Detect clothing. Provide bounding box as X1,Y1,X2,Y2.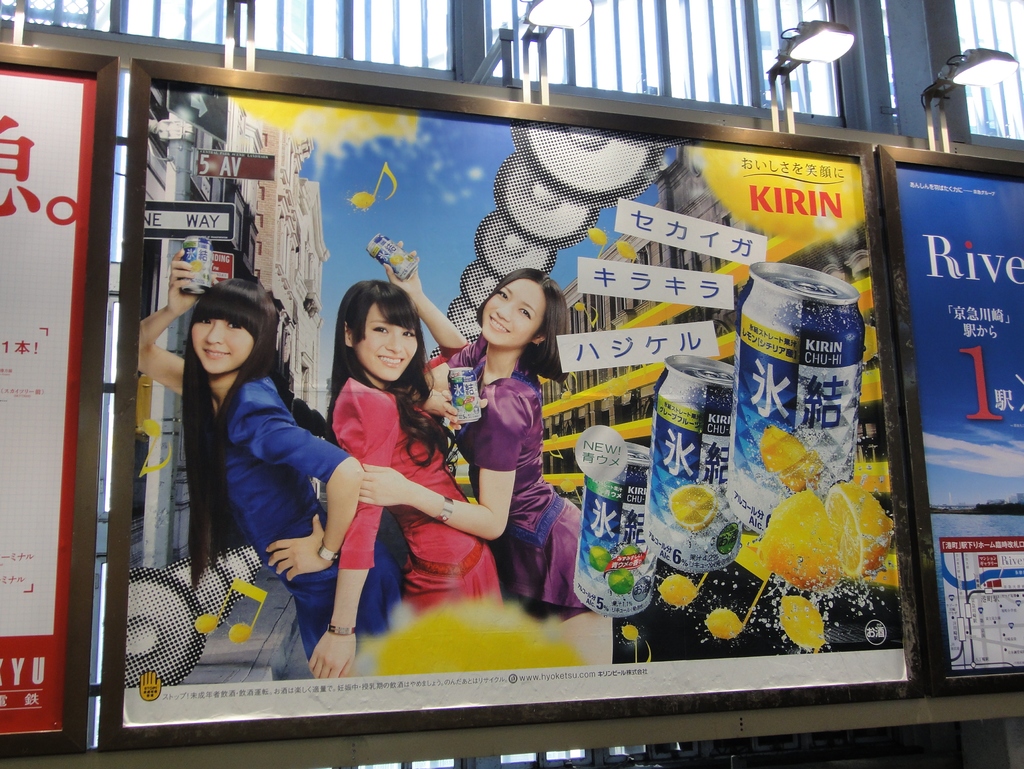
189,360,341,689.
